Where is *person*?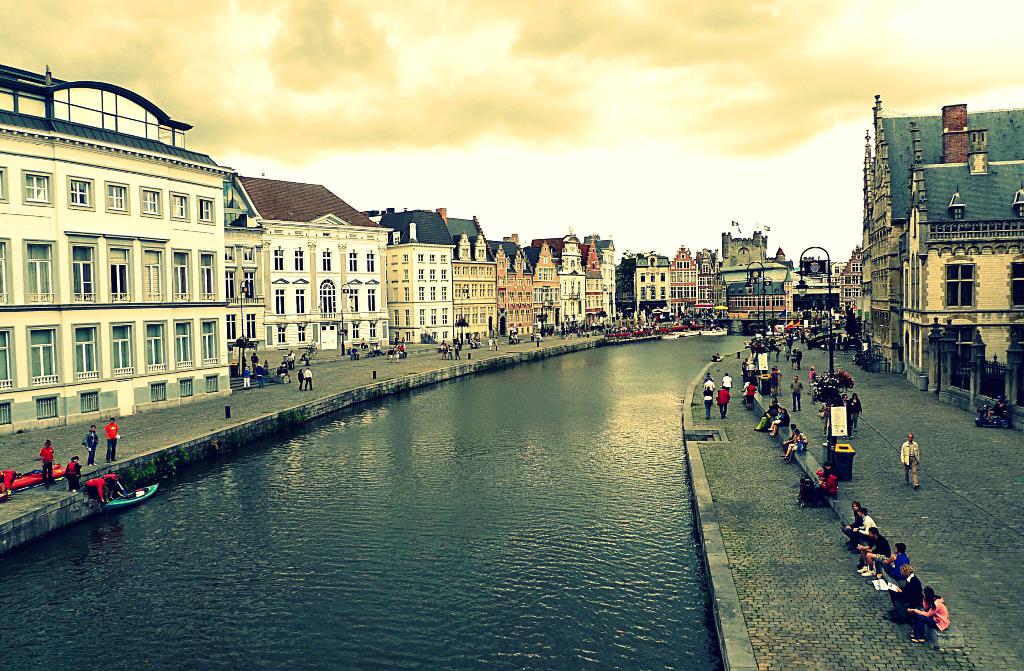
804 365 816 392.
